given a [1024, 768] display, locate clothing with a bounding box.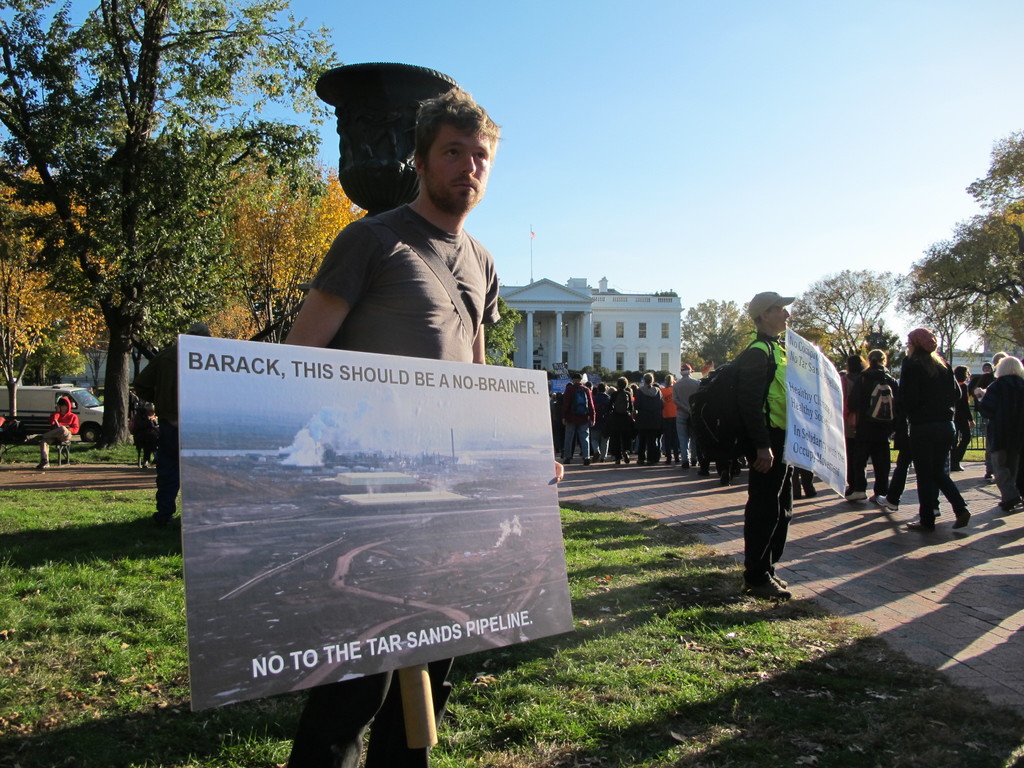
Located: 978, 374, 1023, 509.
